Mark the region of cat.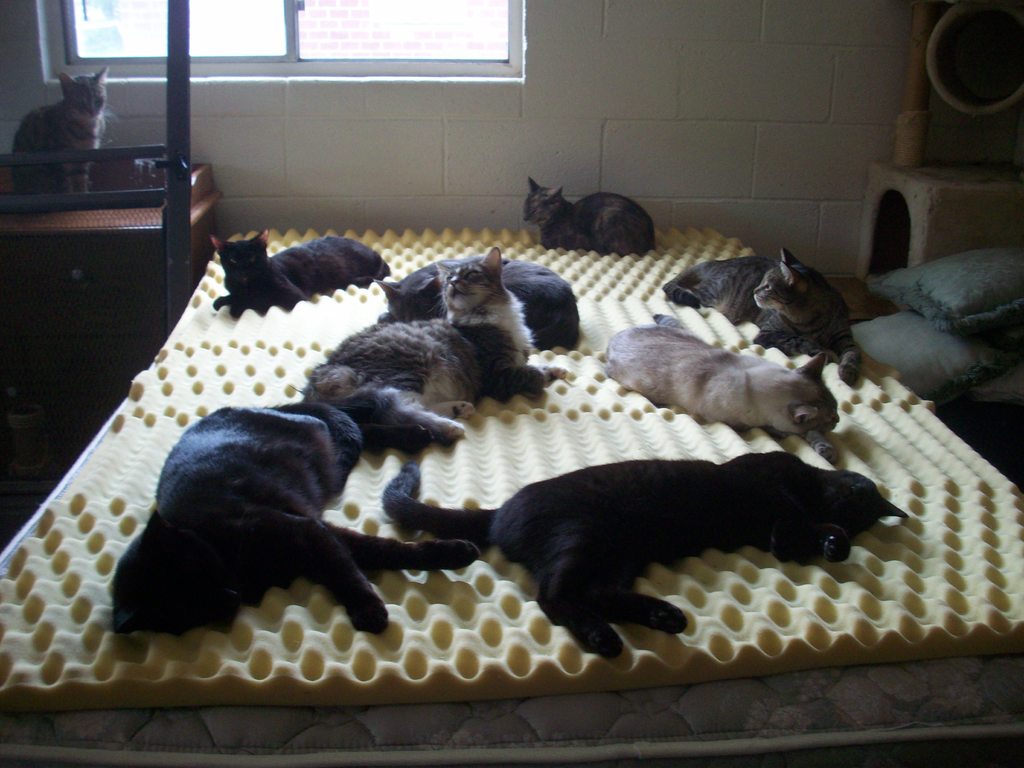
Region: bbox=[520, 177, 659, 256].
